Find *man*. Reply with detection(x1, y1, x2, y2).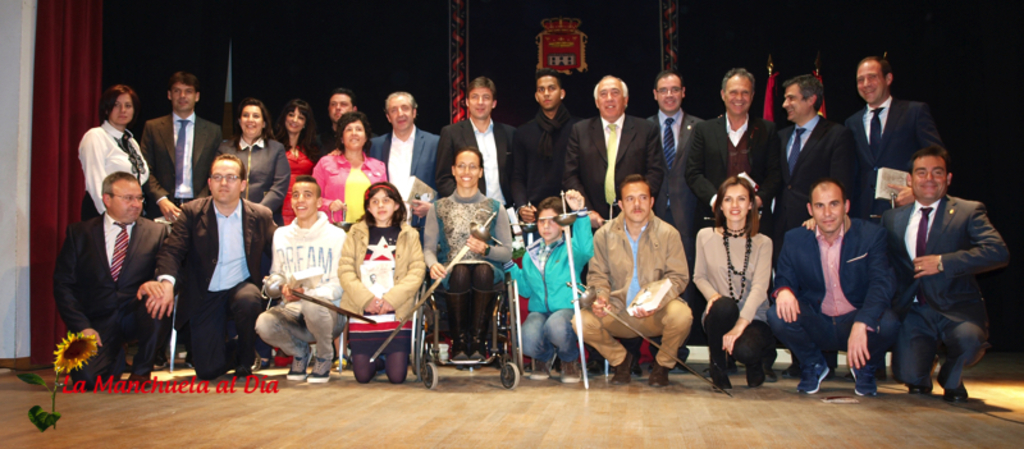
detection(777, 73, 855, 381).
